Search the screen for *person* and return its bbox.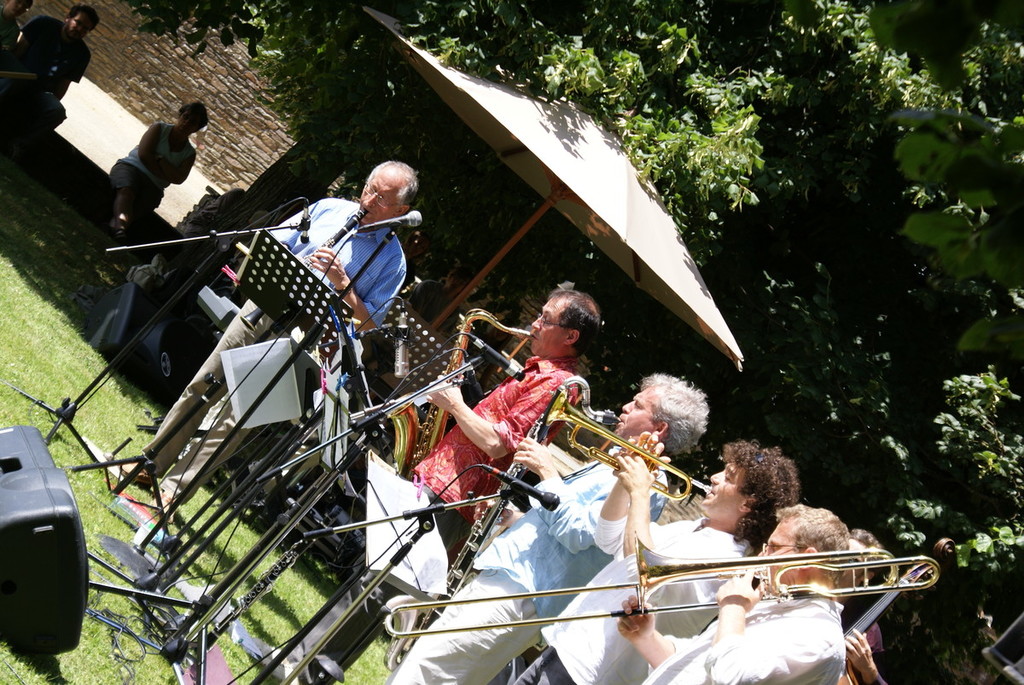
Found: locate(255, 283, 604, 684).
